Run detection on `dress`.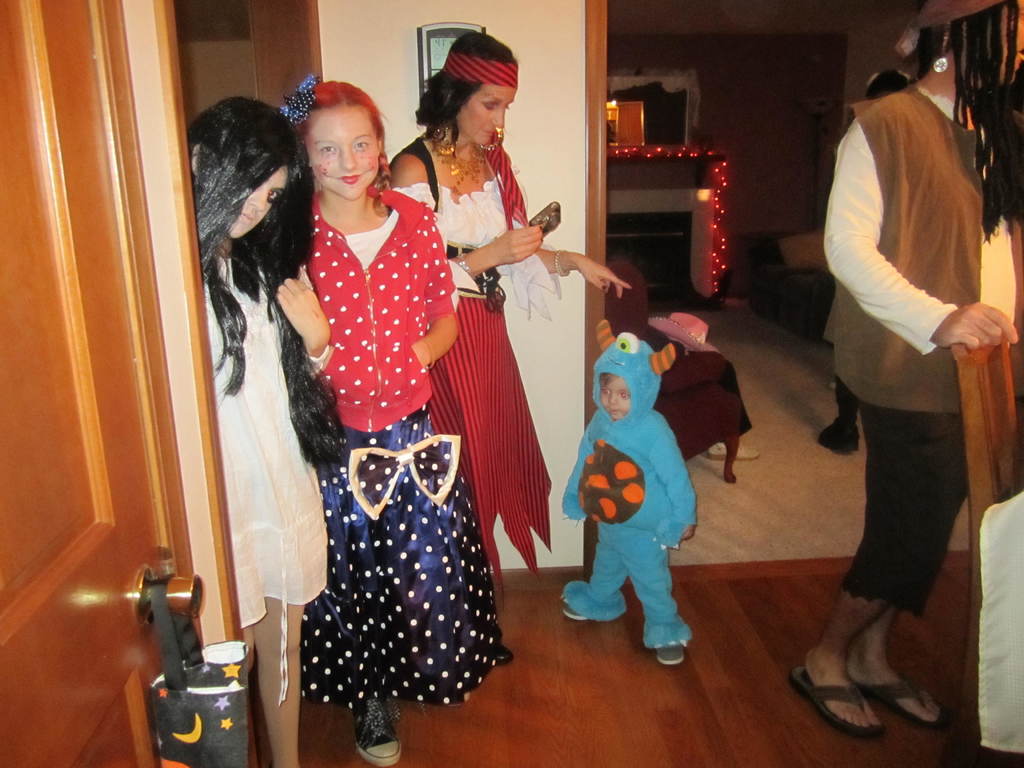
Result: (200, 255, 329, 704).
